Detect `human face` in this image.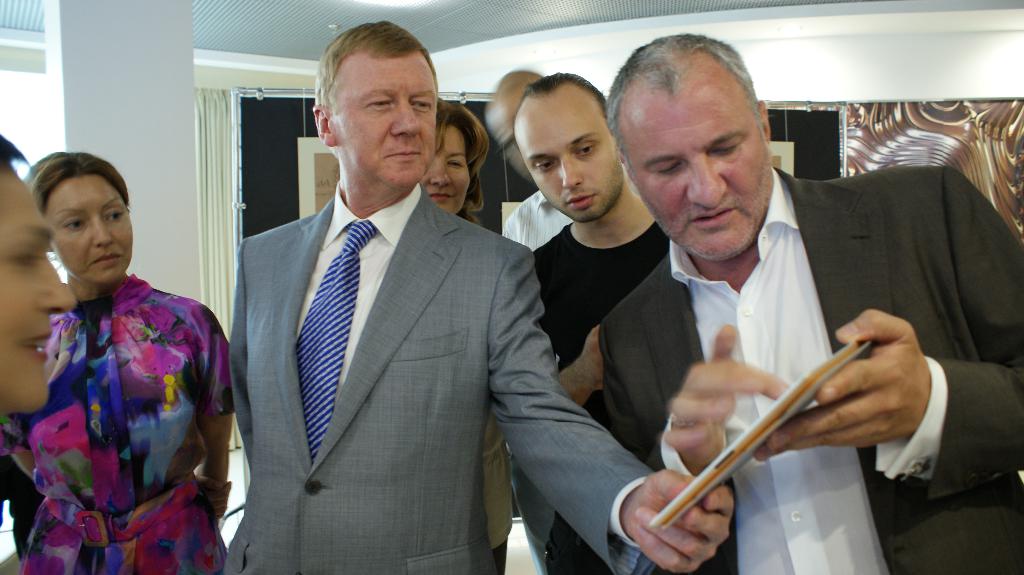
Detection: <box>417,124,472,214</box>.
